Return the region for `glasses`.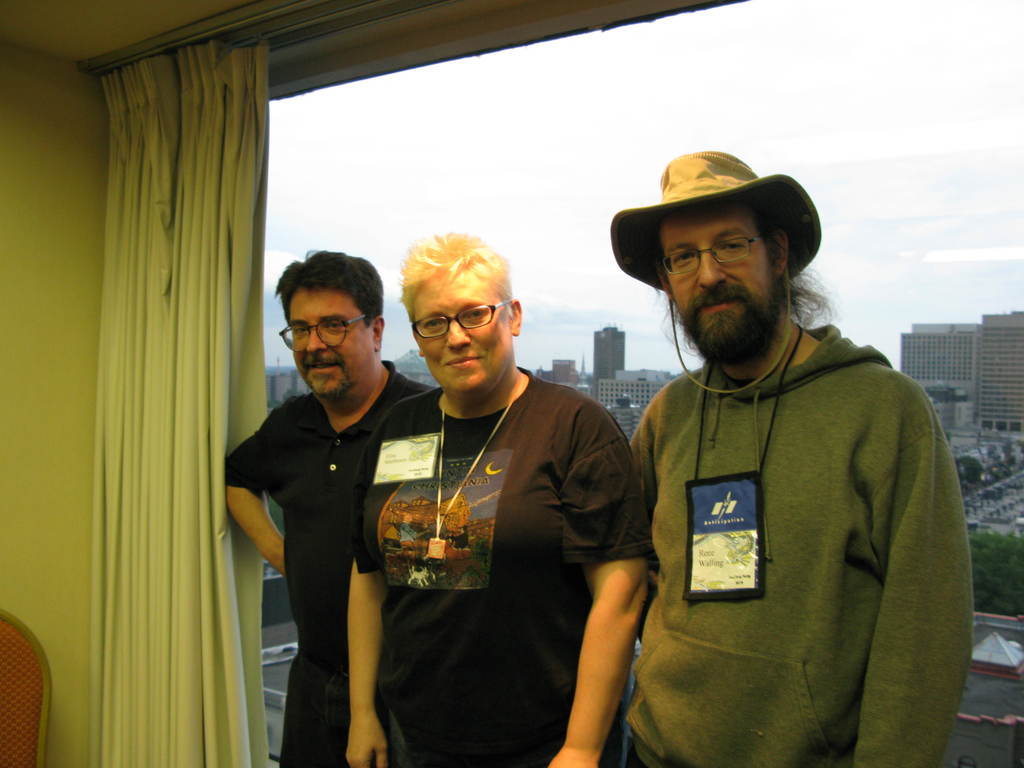
select_region(276, 314, 372, 353).
